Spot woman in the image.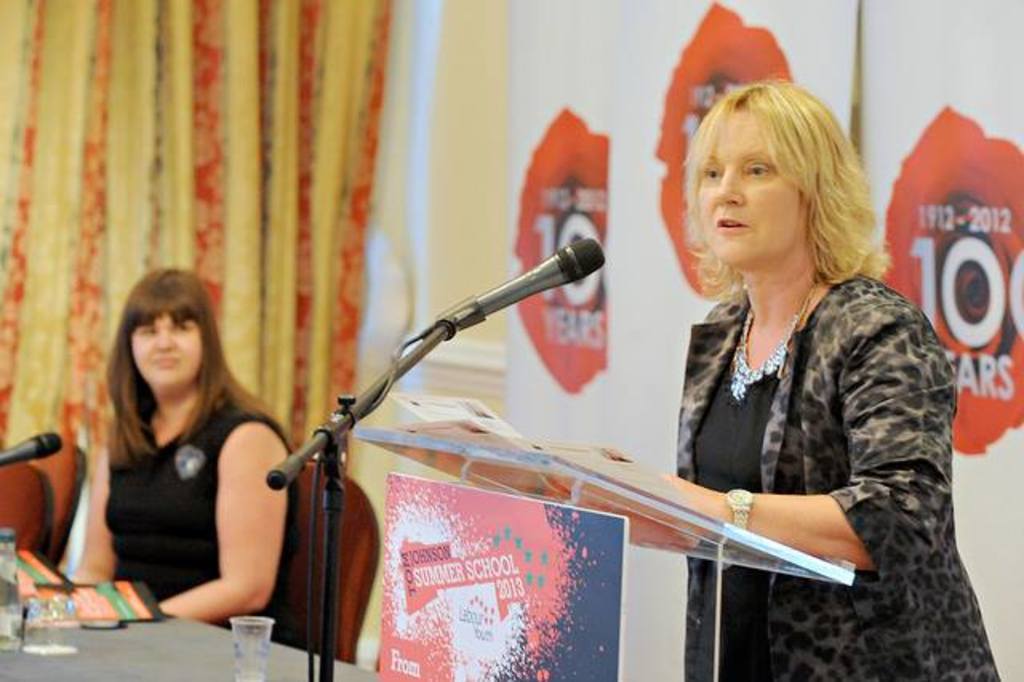
woman found at locate(67, 264, 291, 658).
